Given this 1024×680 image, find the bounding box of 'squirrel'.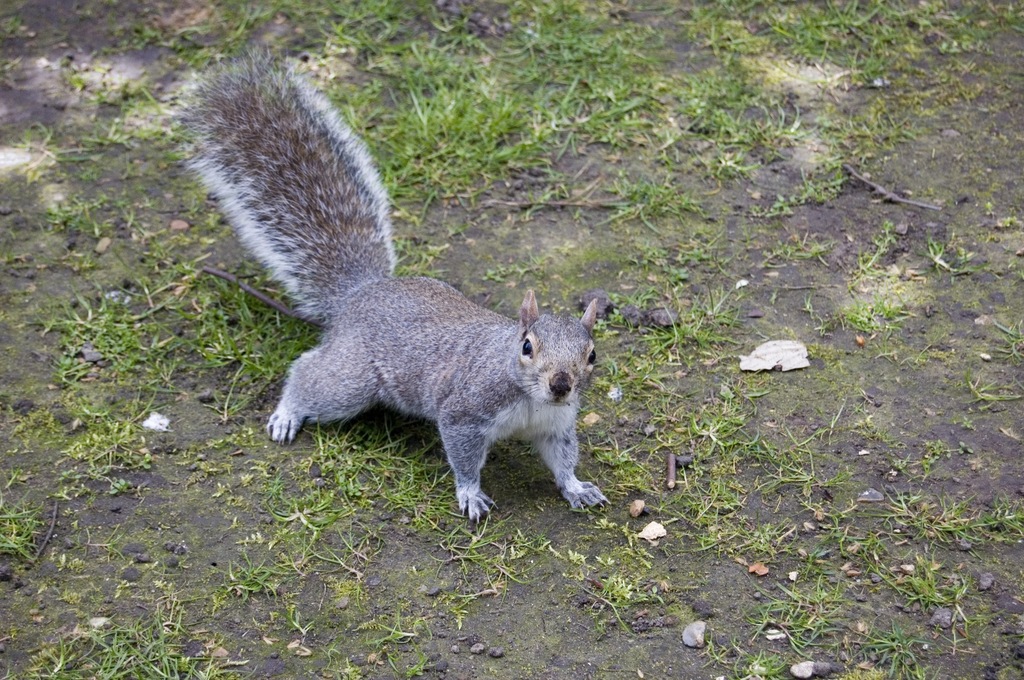
<region>164, 49, 607, 525</region>.
